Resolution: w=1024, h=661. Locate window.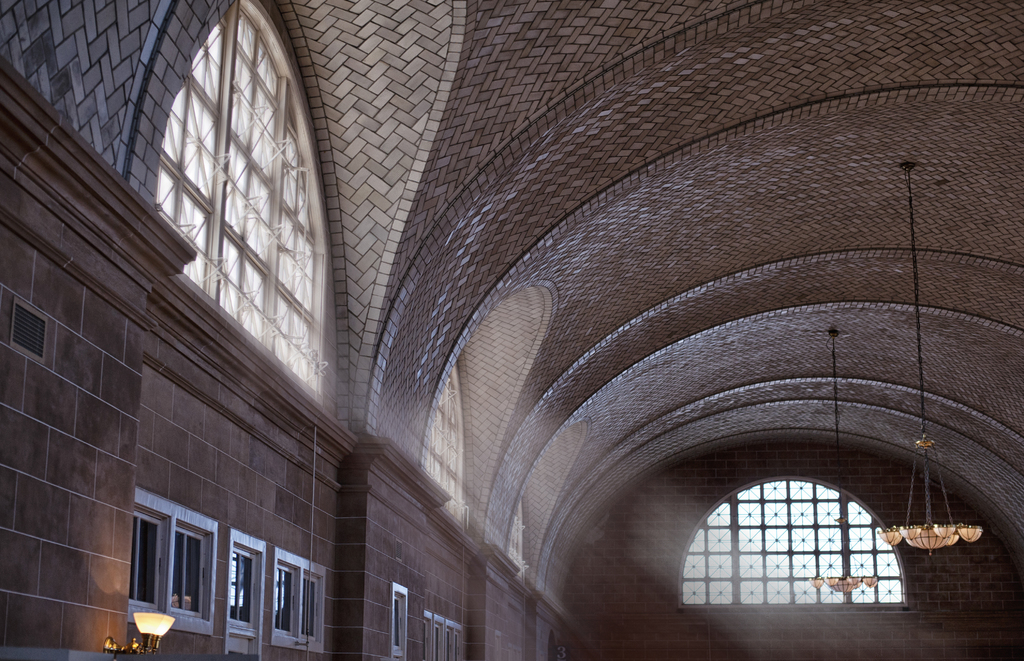
left=298, top=582, right=317, bottom=641.
